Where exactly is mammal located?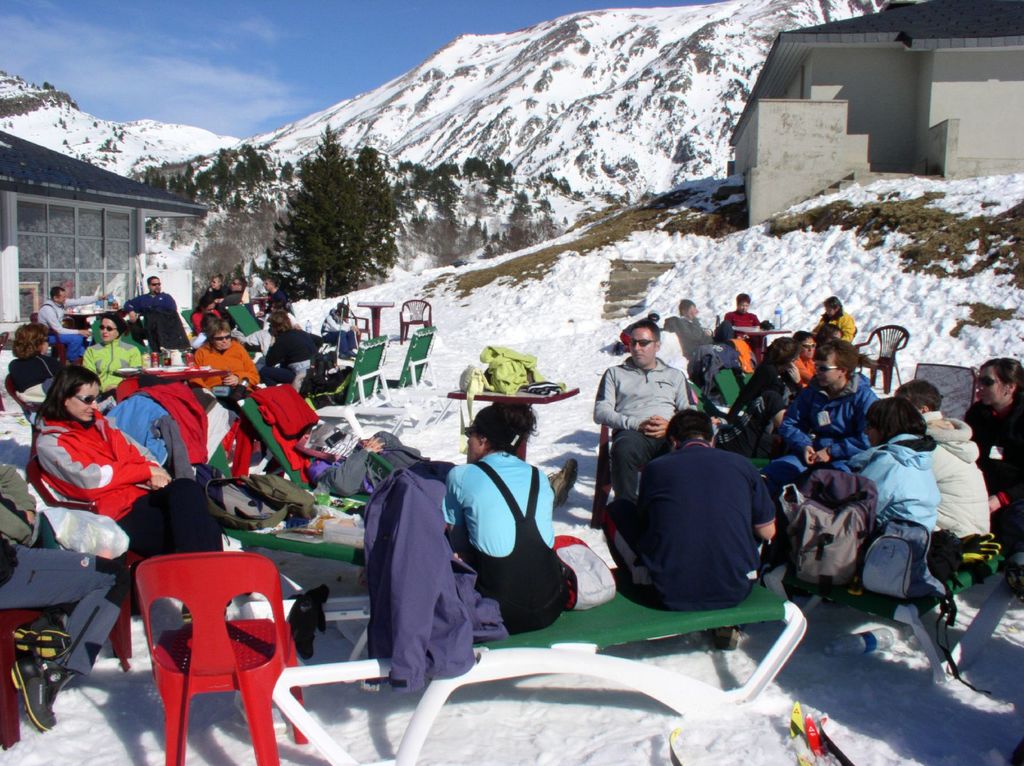
Its bounding box is [left=319, top=301, right=365, bottom=362].
